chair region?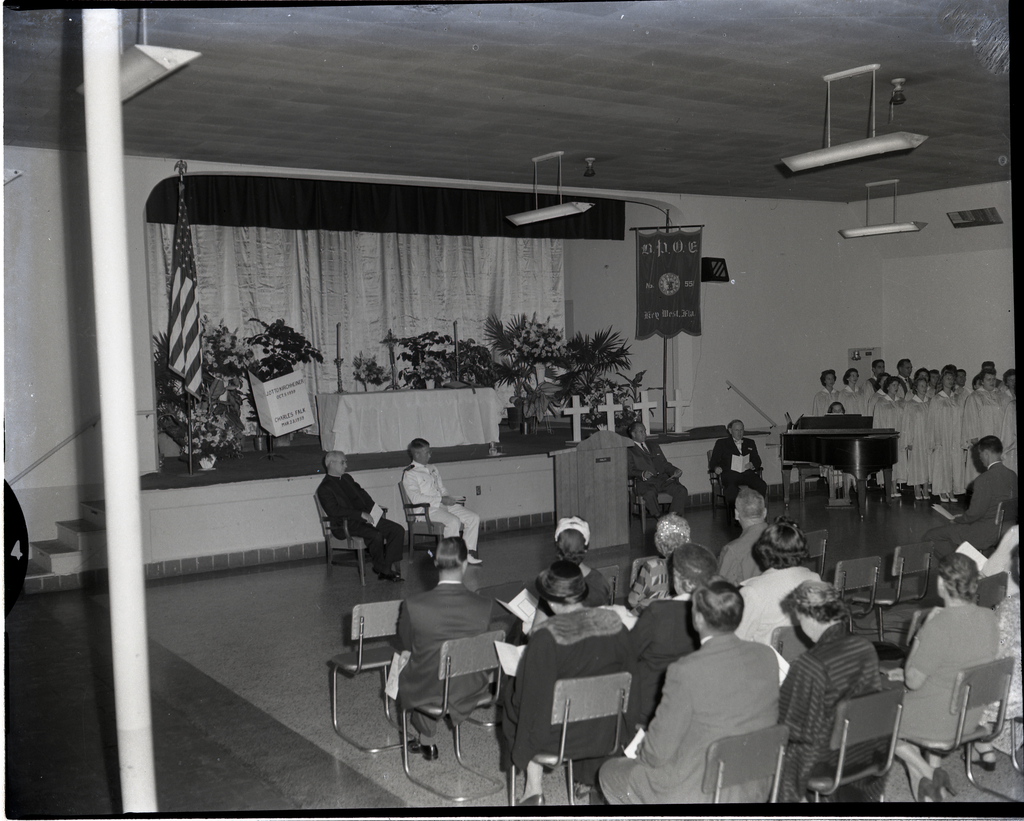
region(894, 654, 1023, 809)
